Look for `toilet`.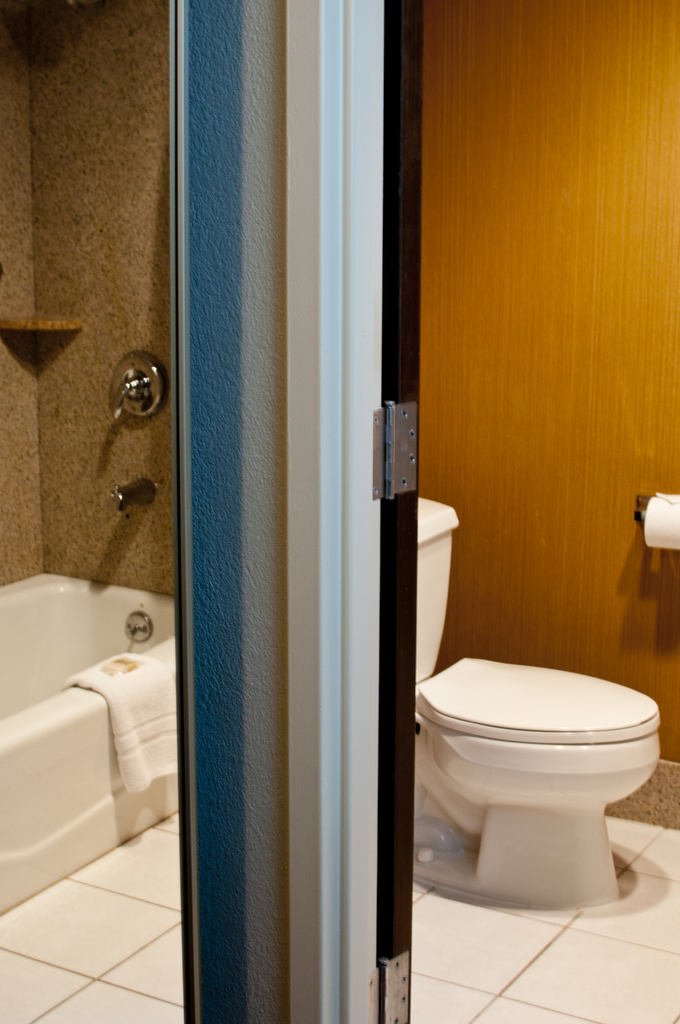
Found: bbox(409, 652, 658, 908).
